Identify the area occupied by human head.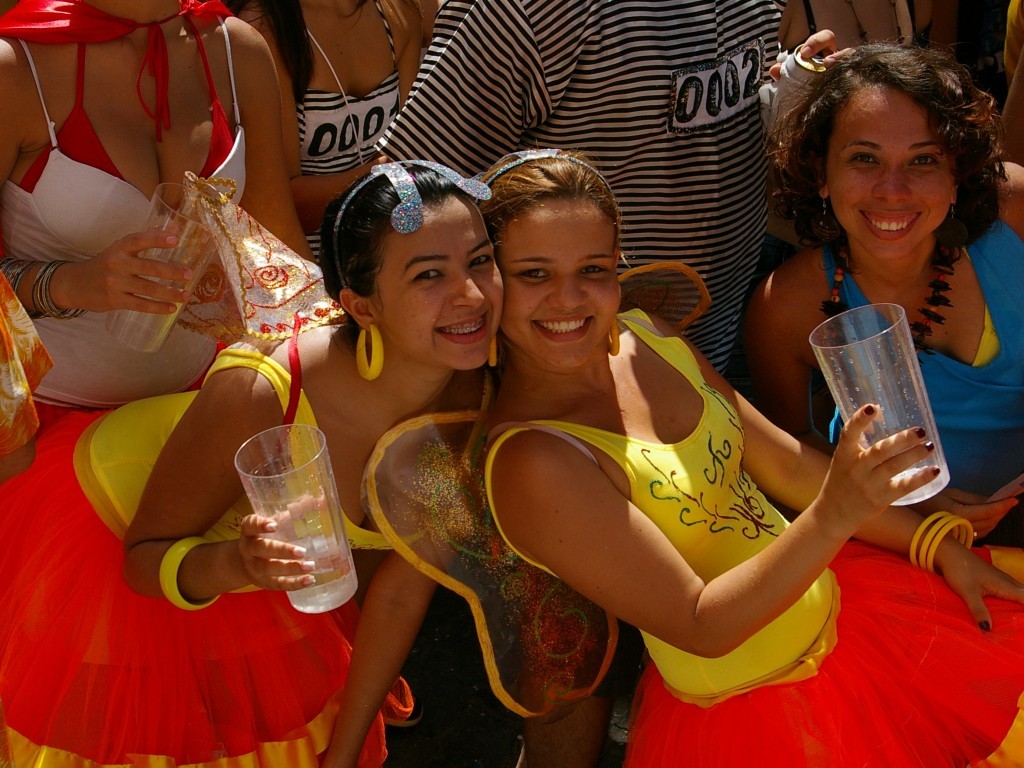
Area: [474, 145, 624, 367].
